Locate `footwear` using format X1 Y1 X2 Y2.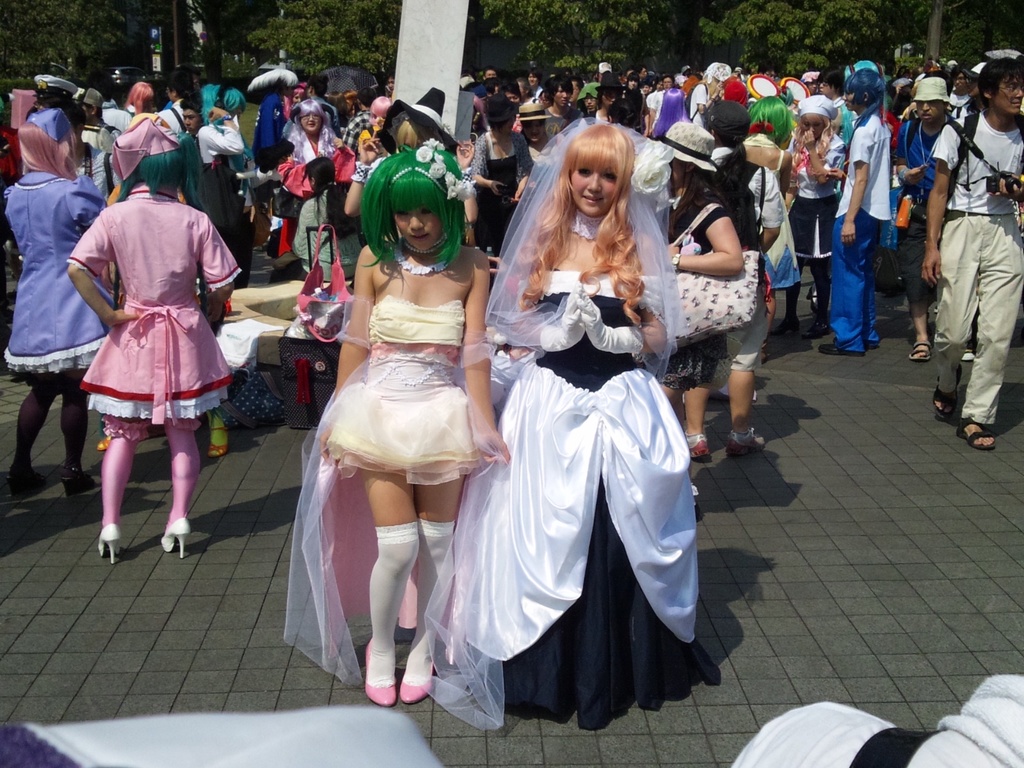
66 467 99 495.
